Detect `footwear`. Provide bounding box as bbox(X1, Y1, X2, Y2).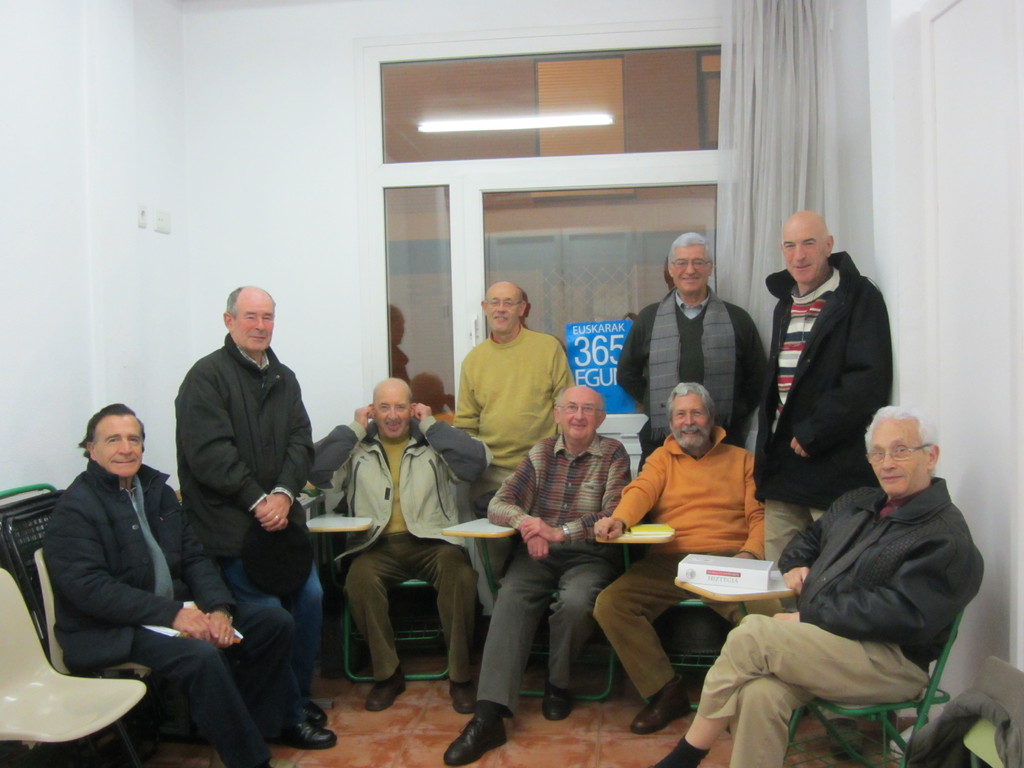
bbox(438, 701, 508, 765).
